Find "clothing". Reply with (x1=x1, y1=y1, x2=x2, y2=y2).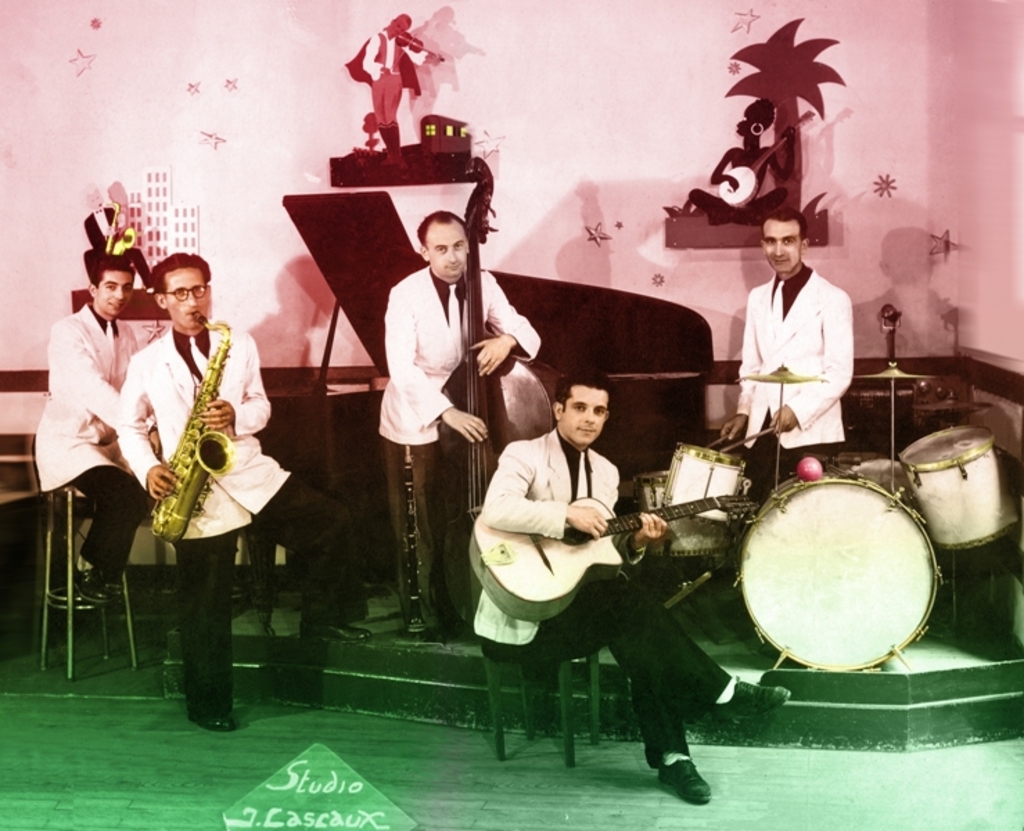
(x1=30, y1=292, x2=143, y2=584).
